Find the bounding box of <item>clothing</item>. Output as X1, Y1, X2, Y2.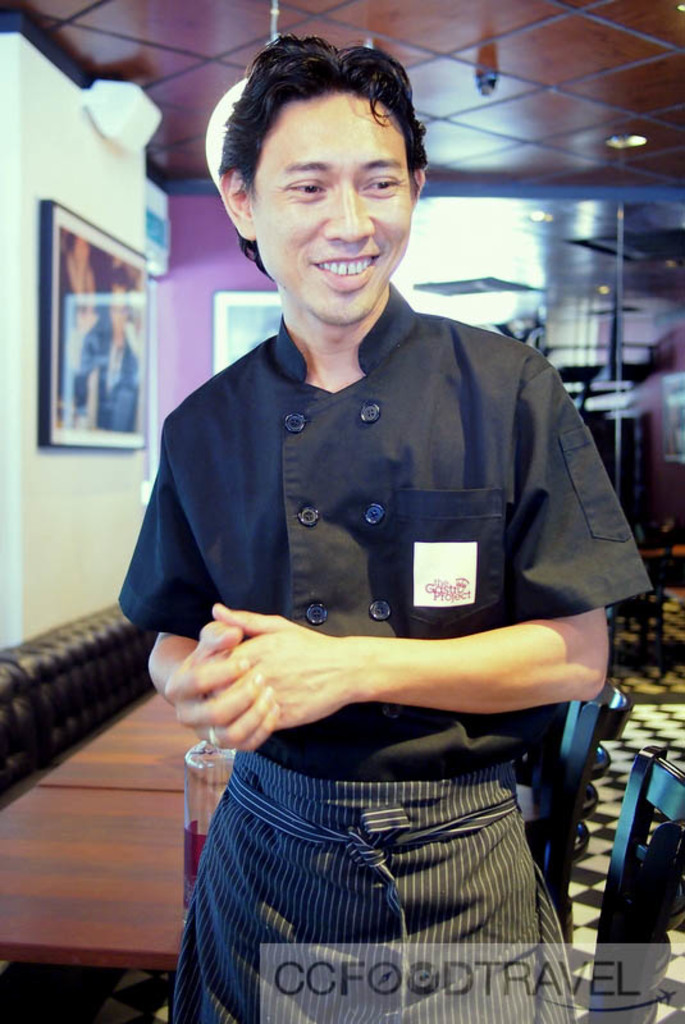
140, 293, 639, 968.
